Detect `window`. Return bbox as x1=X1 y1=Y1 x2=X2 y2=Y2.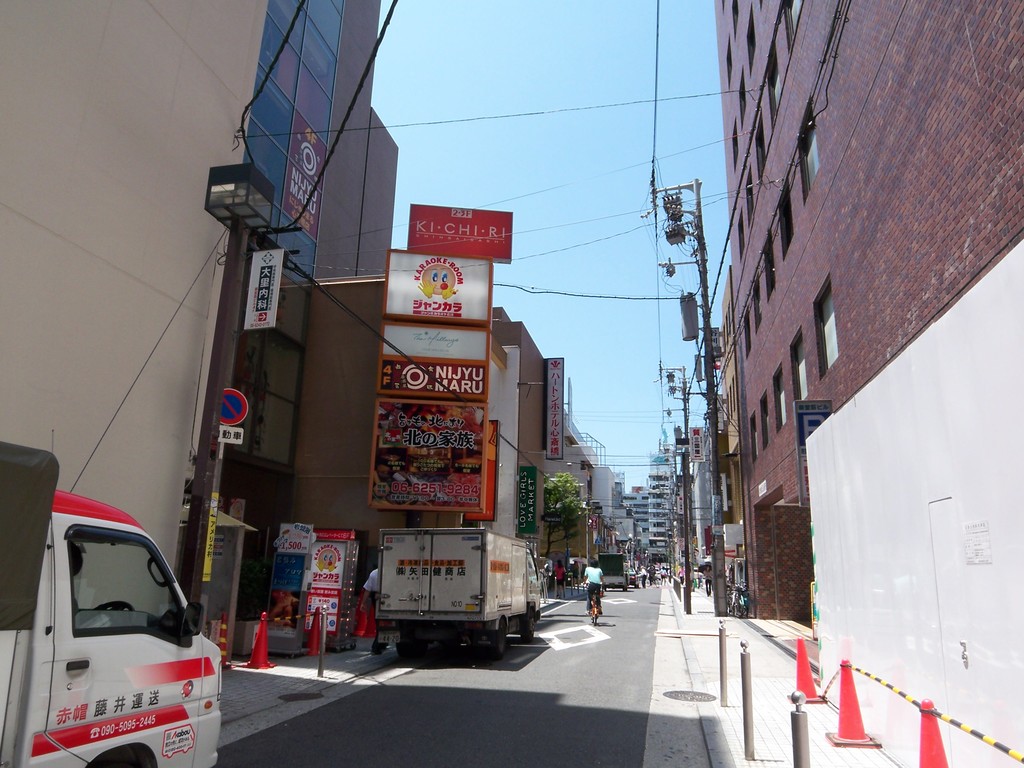
x1=798 y1=108 x2=820 y2=192.
